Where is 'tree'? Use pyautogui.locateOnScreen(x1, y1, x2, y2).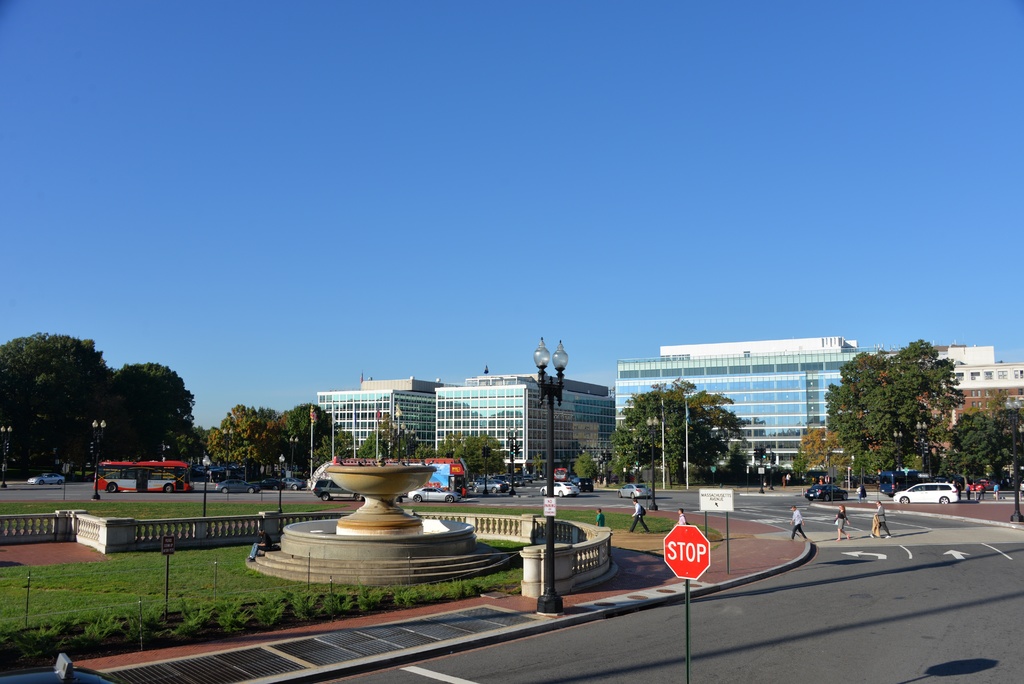
pyautogui.locateOnScreen(287, 399, 337, 468).
